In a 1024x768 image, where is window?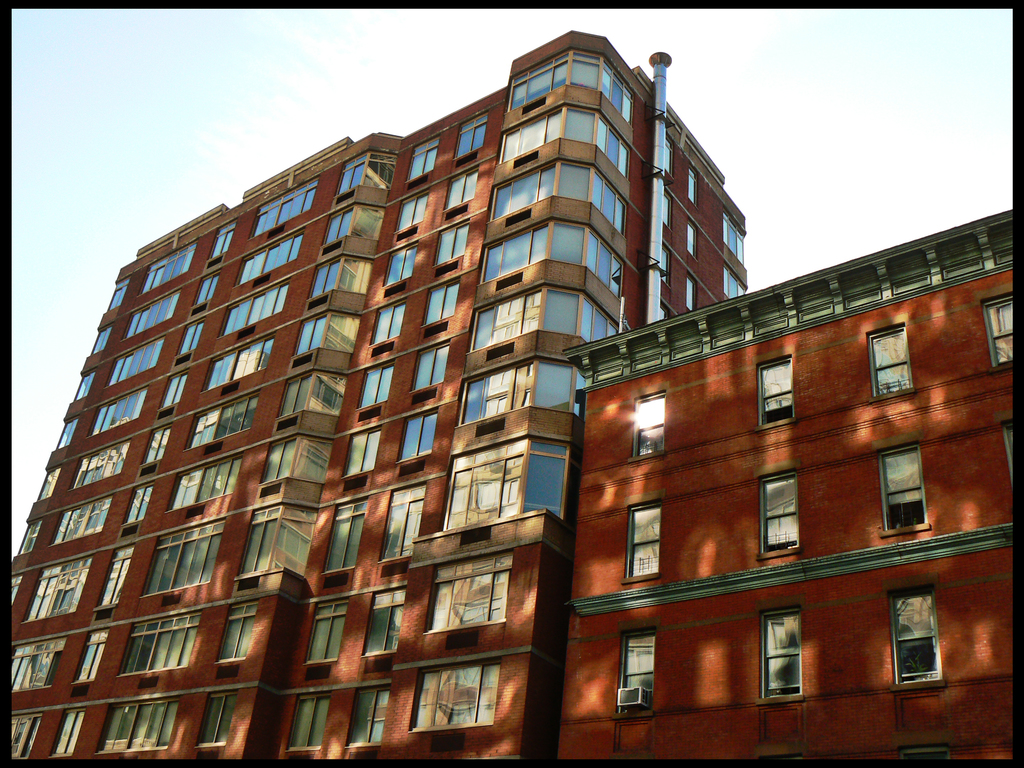
x1=399 y1=411 x2=437 y2=463.
